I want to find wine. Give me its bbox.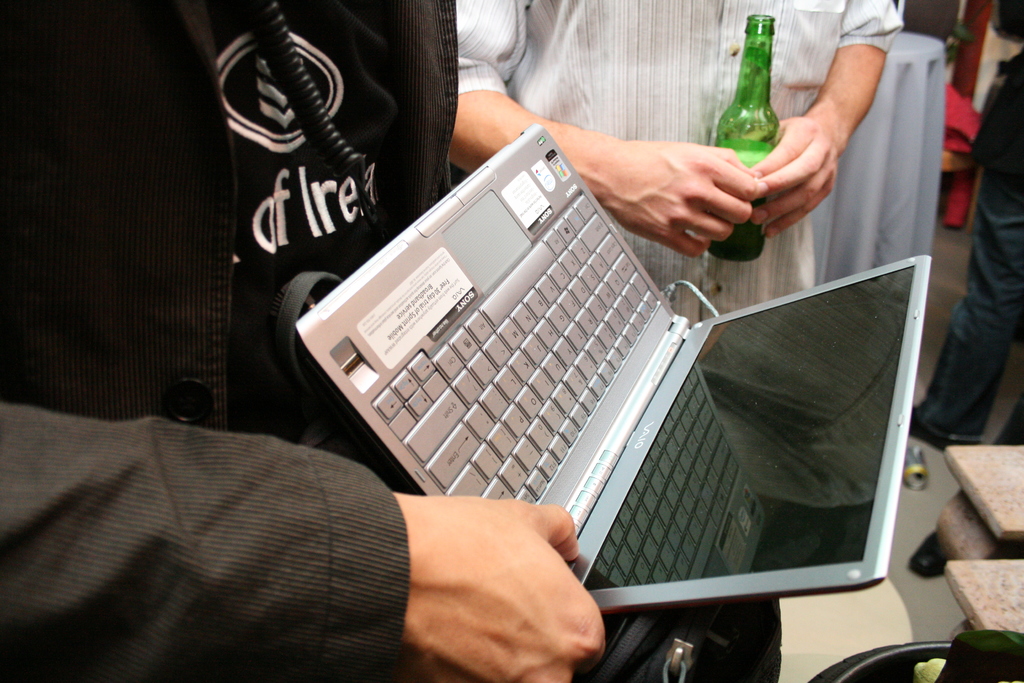
<region>708, 19, 804, 225</region>.
